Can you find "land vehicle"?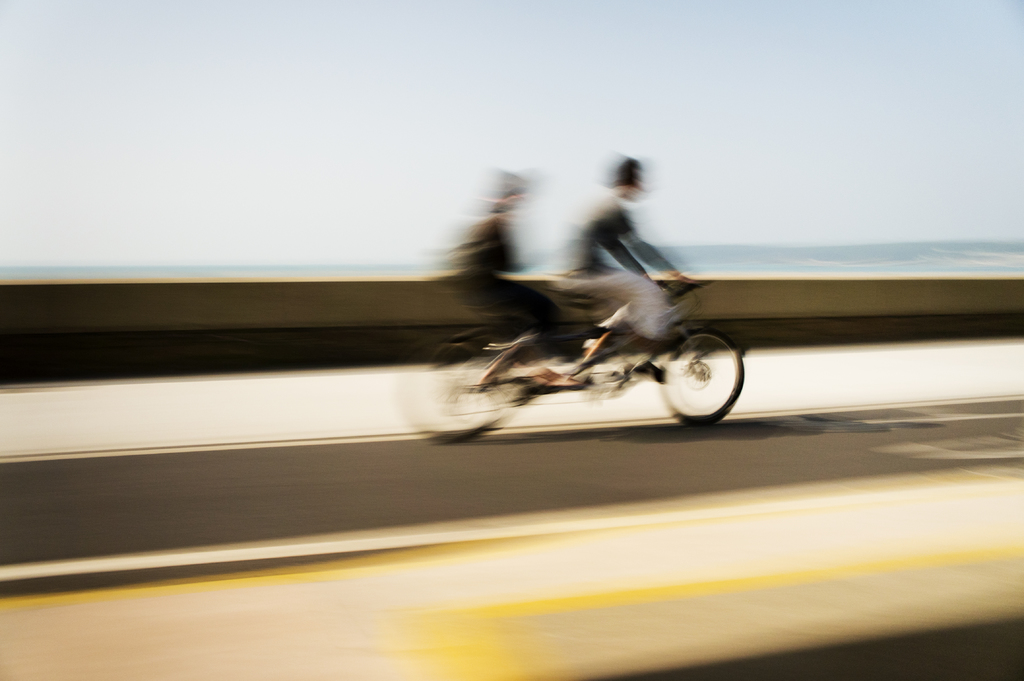
Yes, bounding box: 403,268,751,444.
